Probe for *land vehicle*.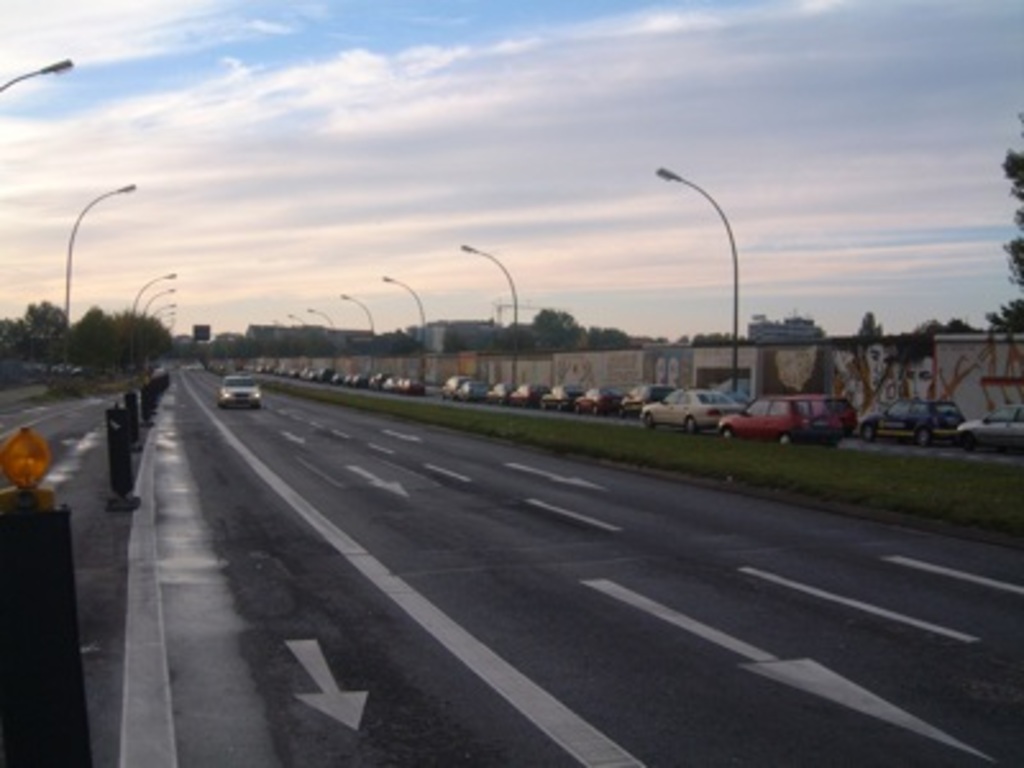
Probe result: [540,379,586,412].
